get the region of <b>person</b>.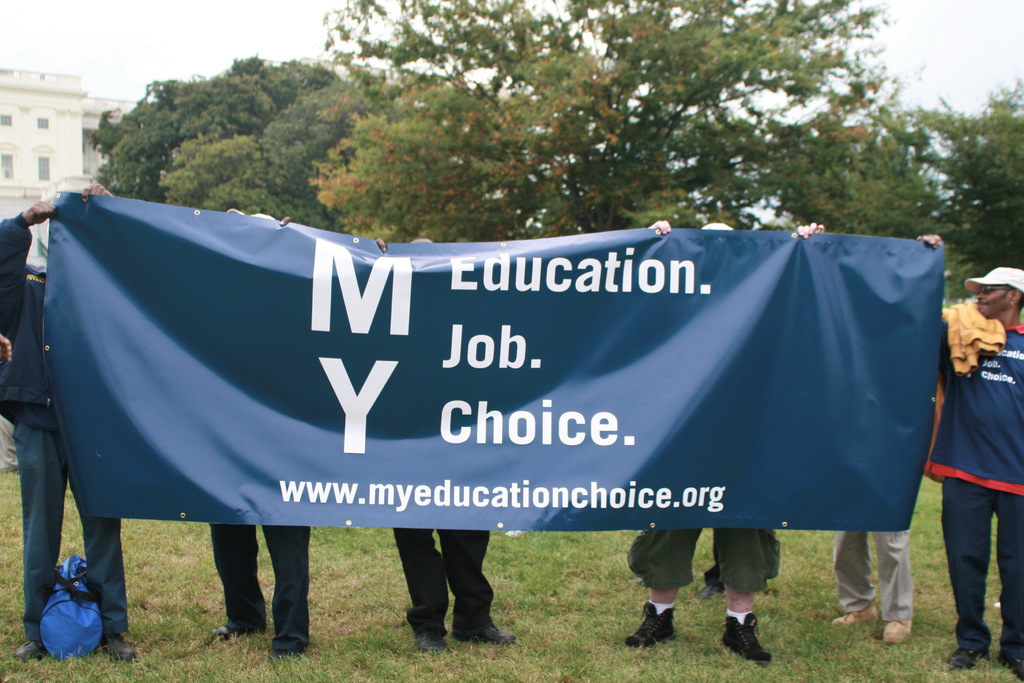
626/219/825/667.
